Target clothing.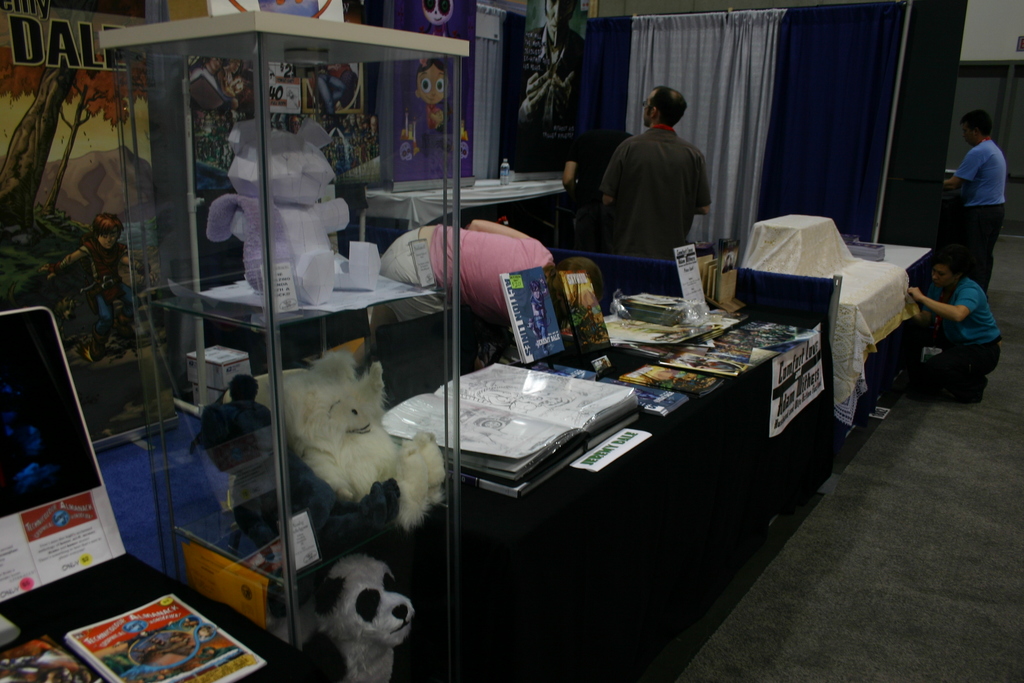
Target region: 352/223/553/370.
